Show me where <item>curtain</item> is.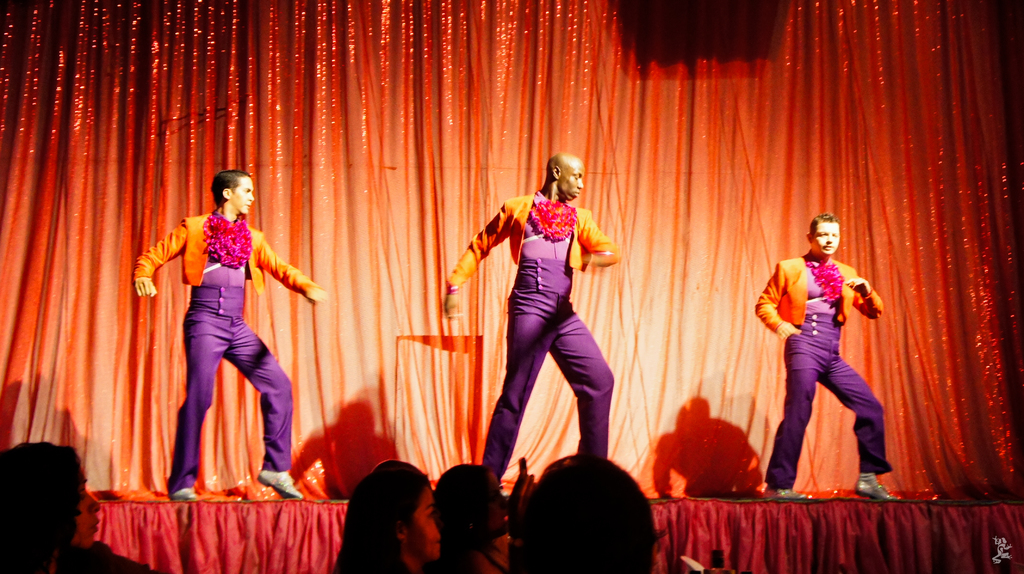
<item>curtain</item> is at {"x1": 0, "y1": 0, "x2": 1023, "y2": 506}.
